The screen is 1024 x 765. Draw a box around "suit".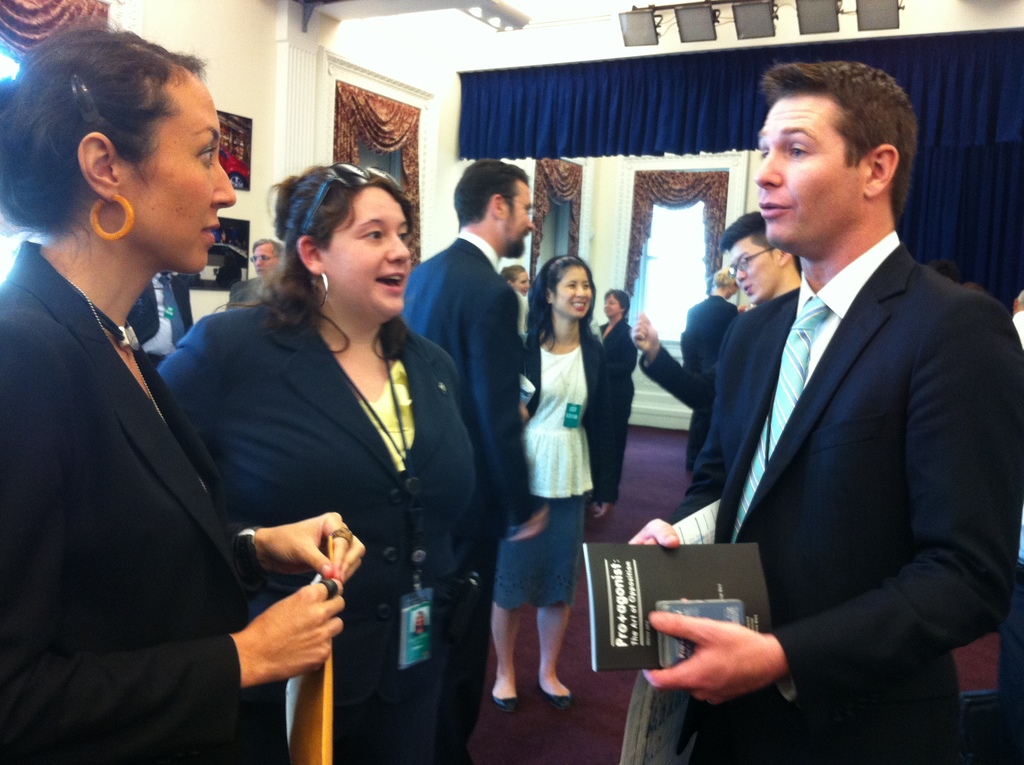
select_region(641, 118, 1003, 736).
